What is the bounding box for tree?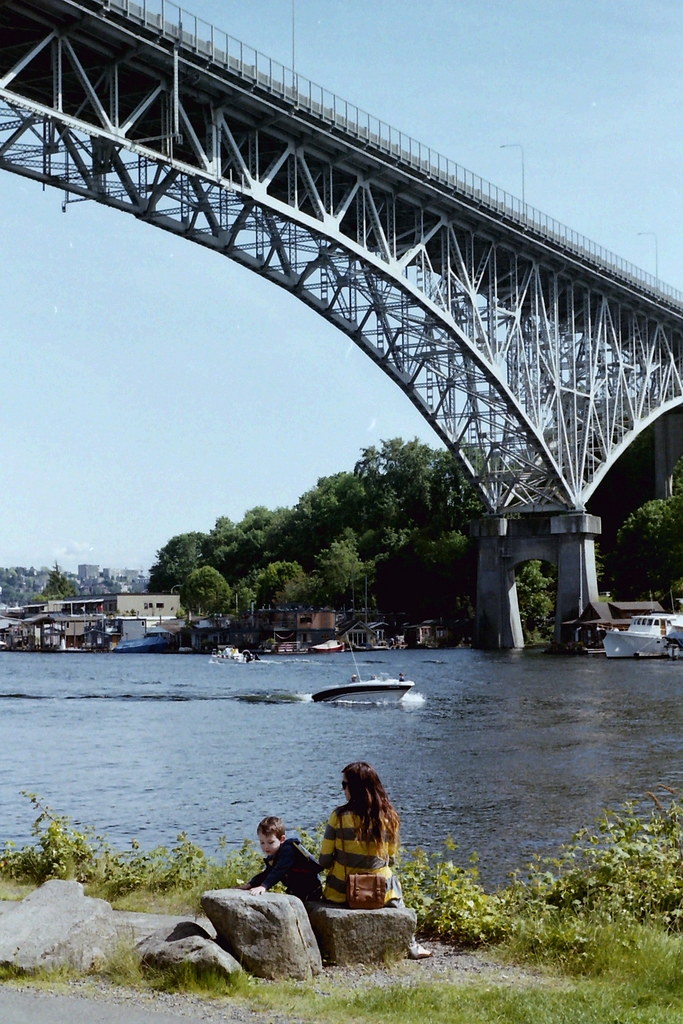
527:589:566:627.
